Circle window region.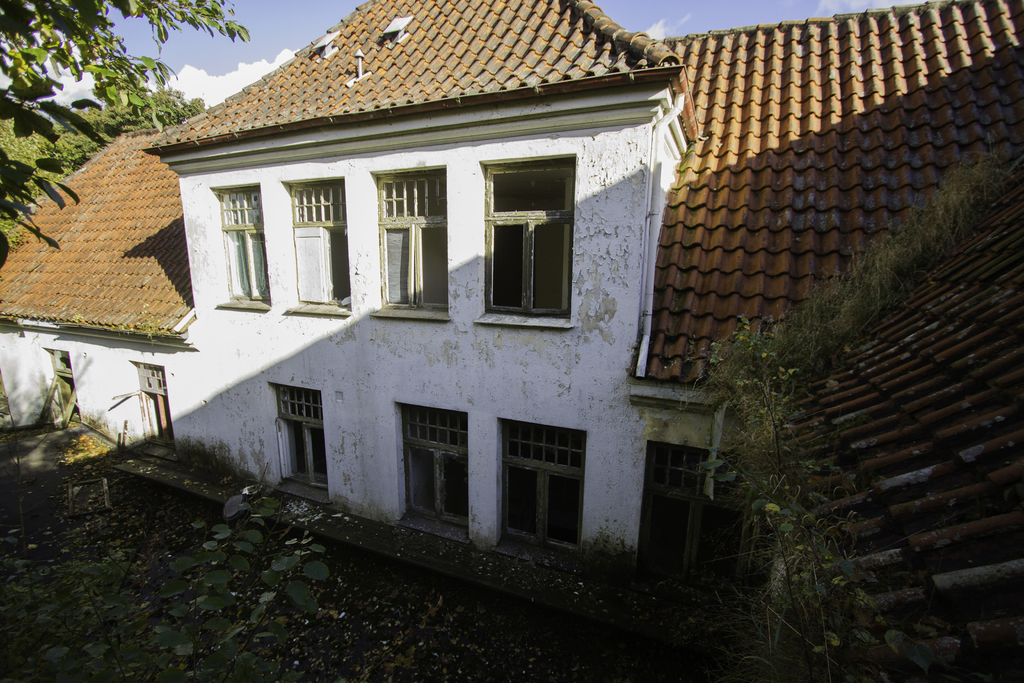
Region: (212, 179, 276, 309).
